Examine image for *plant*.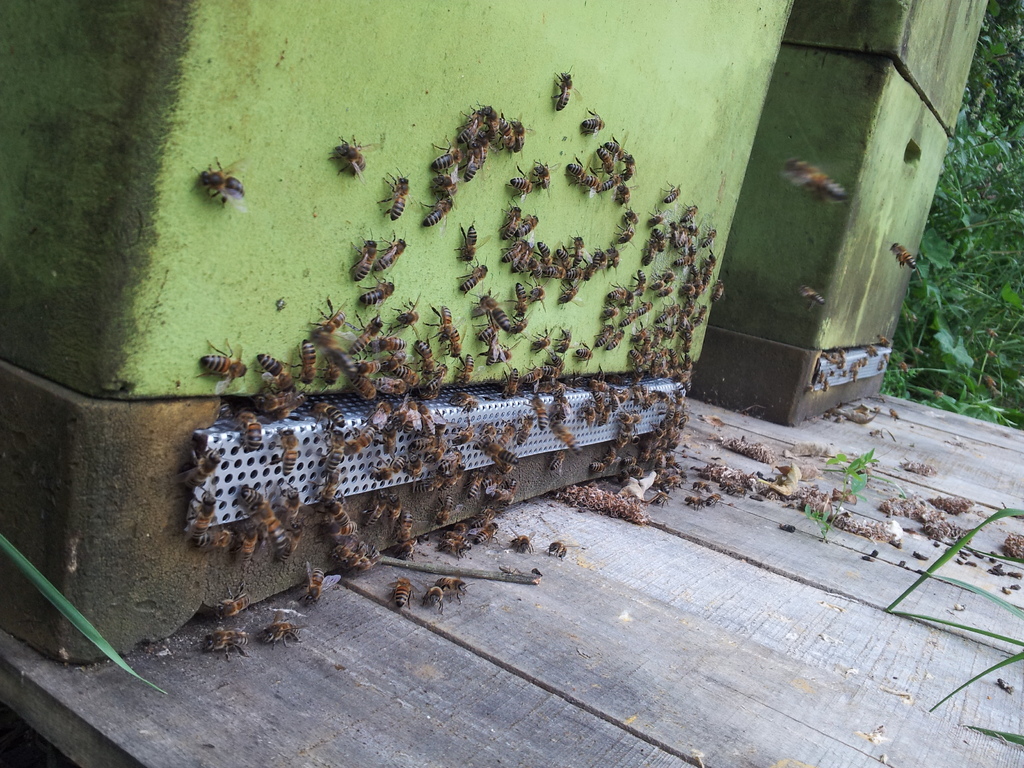
Examination result: <region>808, 500, 835, 544</region>.
